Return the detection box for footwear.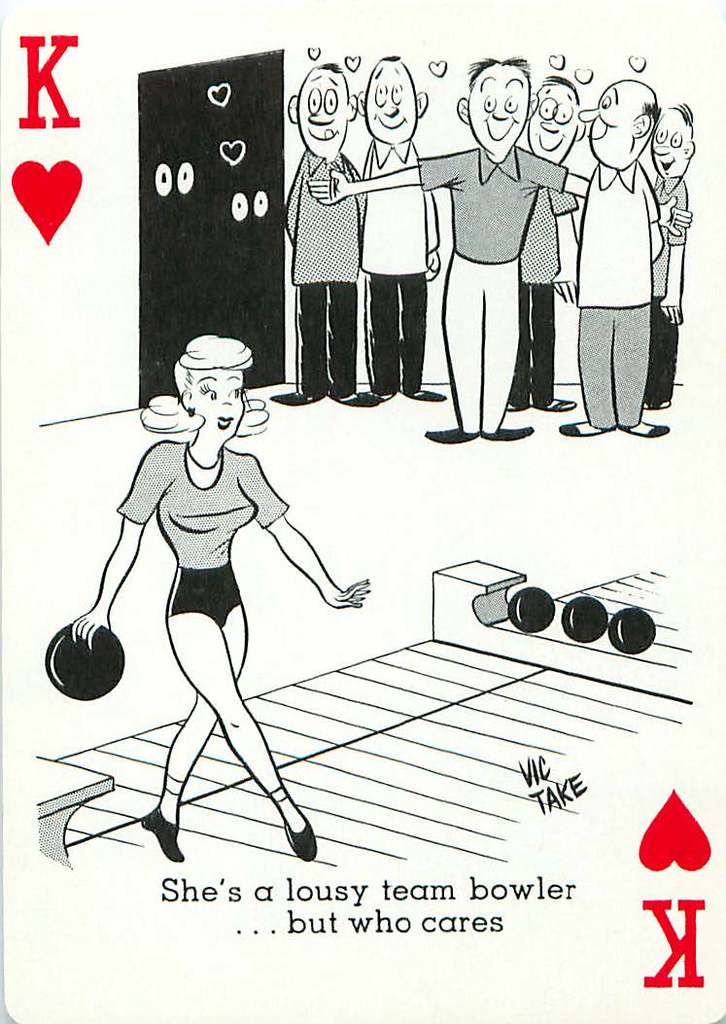
405, 387, 446, 402.
